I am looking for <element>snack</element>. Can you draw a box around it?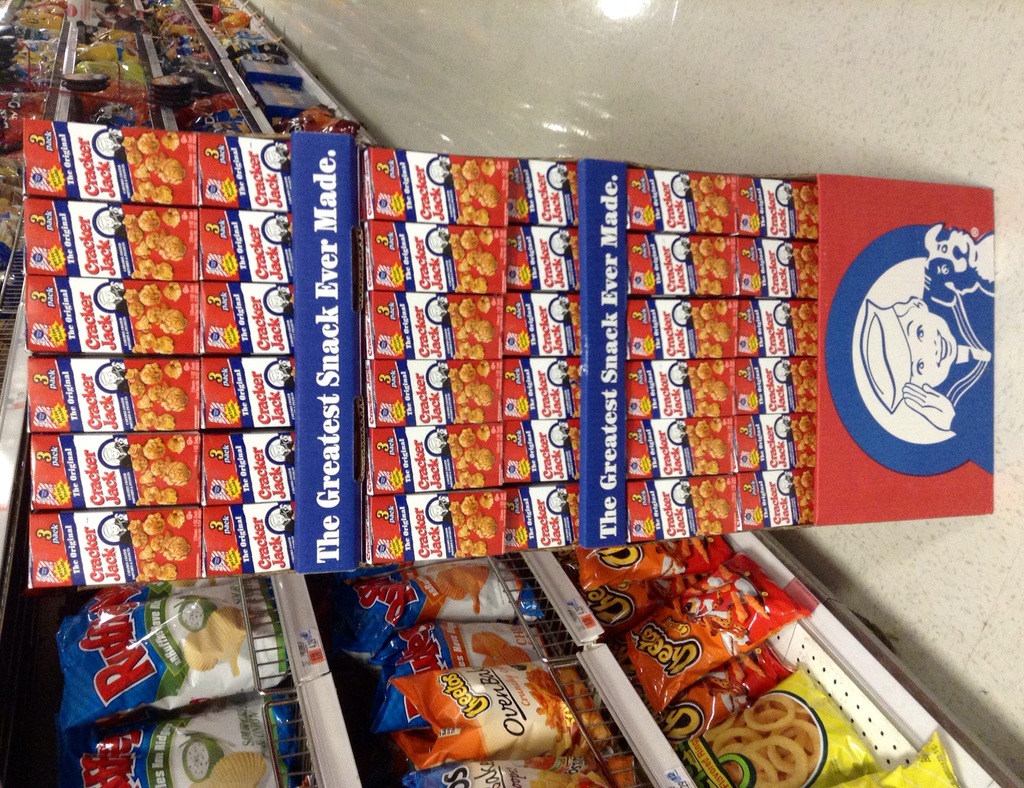
Sure, the bounding box is box=[129, 513, 189, 579].
